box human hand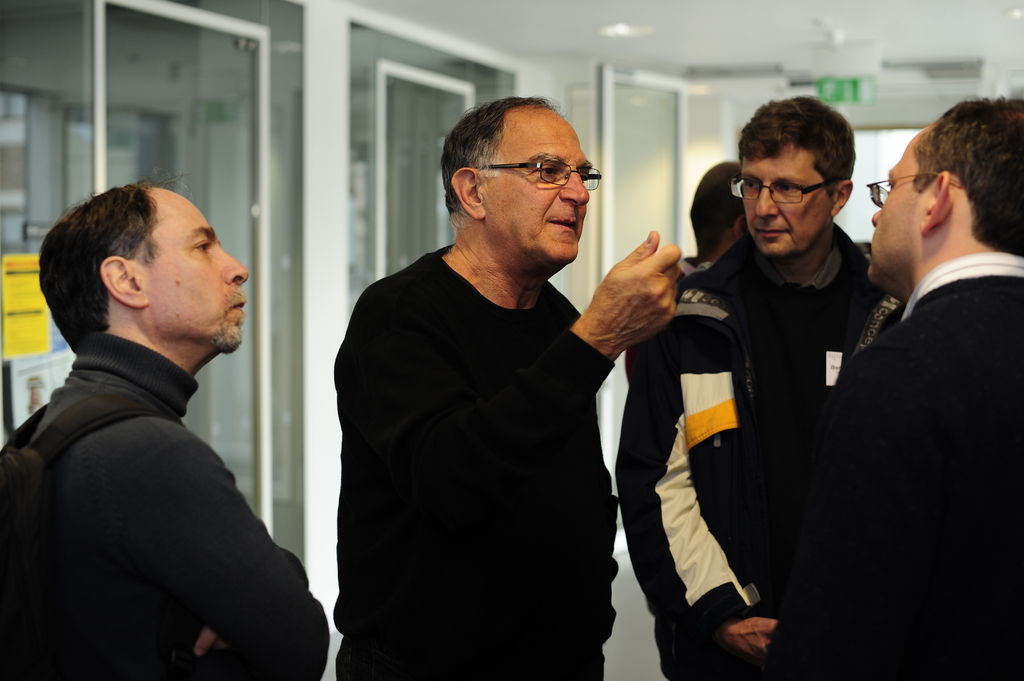
715, 616, 780, 668
